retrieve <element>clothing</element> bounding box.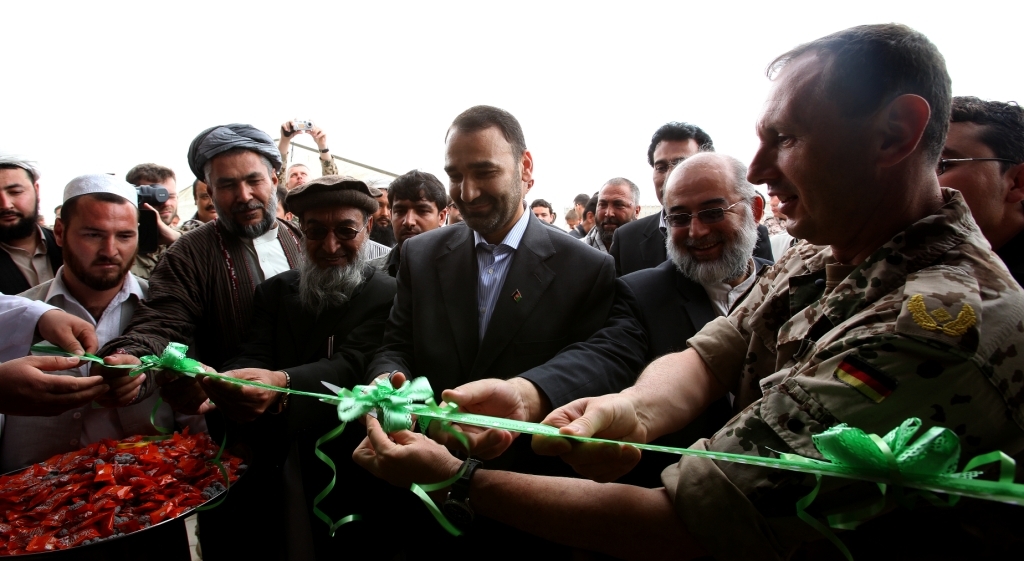
Bounding box: 609, 203, 774, 287.
